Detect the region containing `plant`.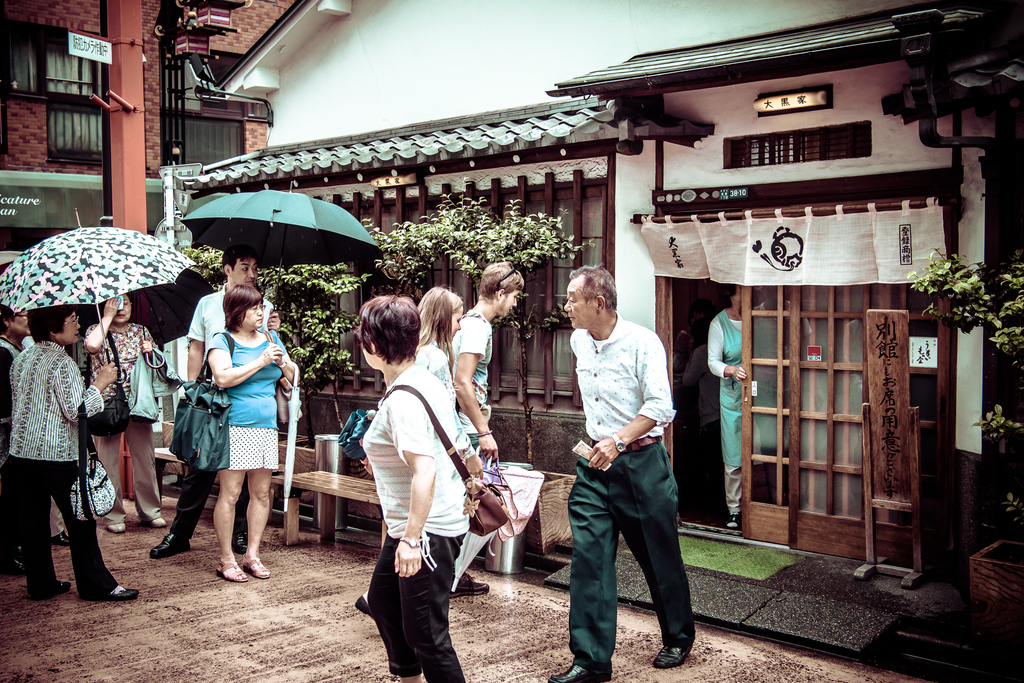
931,238,1004,342.
